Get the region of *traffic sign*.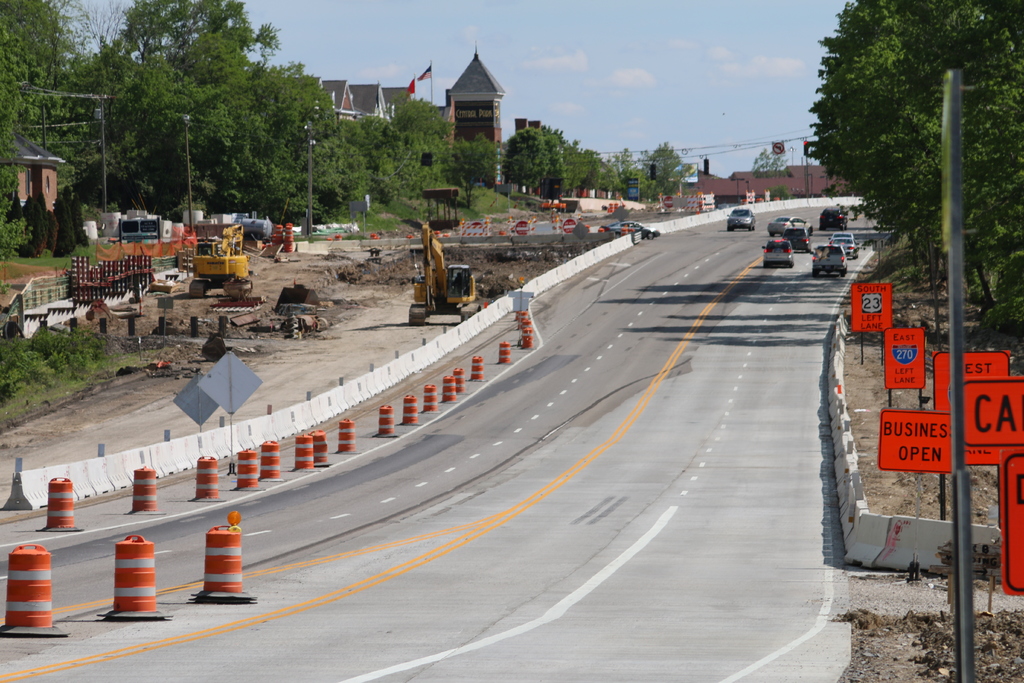
region(885, 327, 925, 393).
